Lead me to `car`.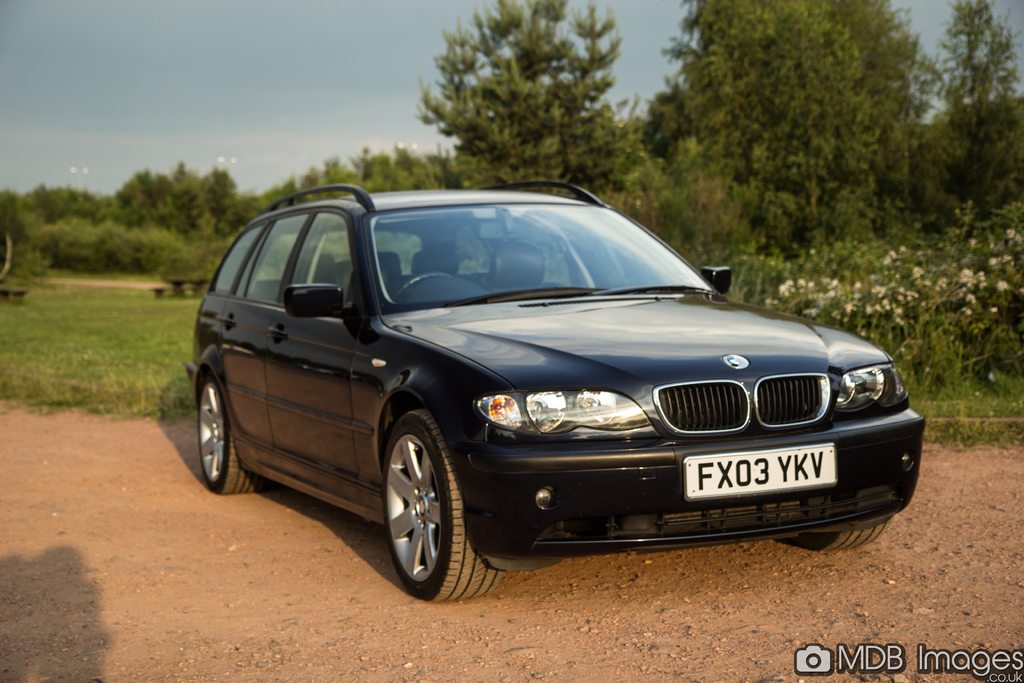
Lead to [175,181,930,593].
